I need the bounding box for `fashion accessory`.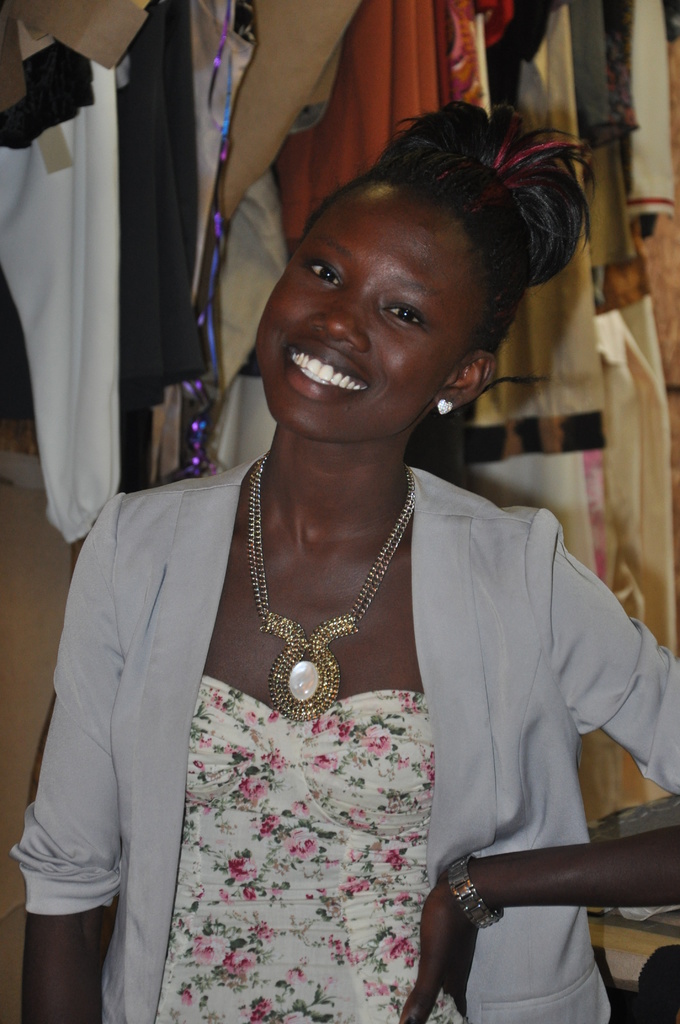
Here it is: 435:397:455:419.
